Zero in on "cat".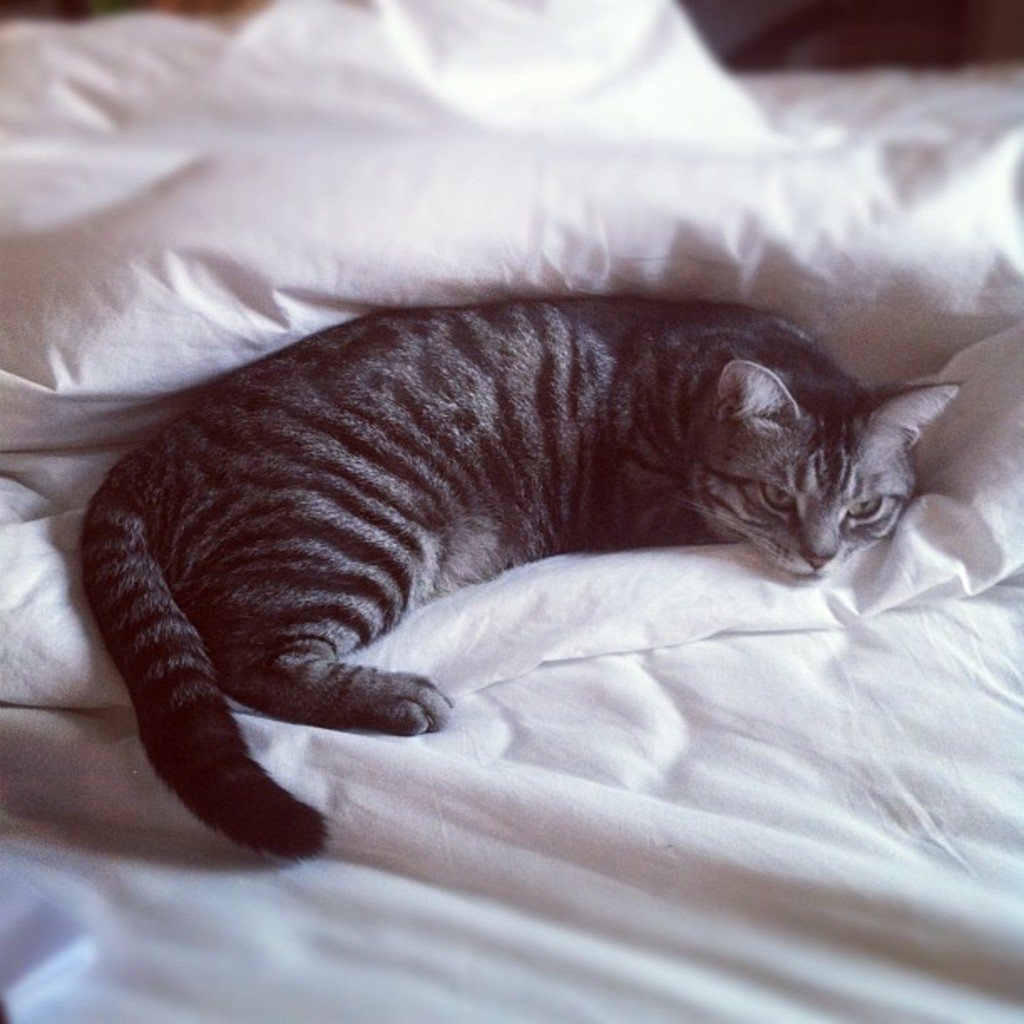
Zeroed in: [75,294,962,863].
